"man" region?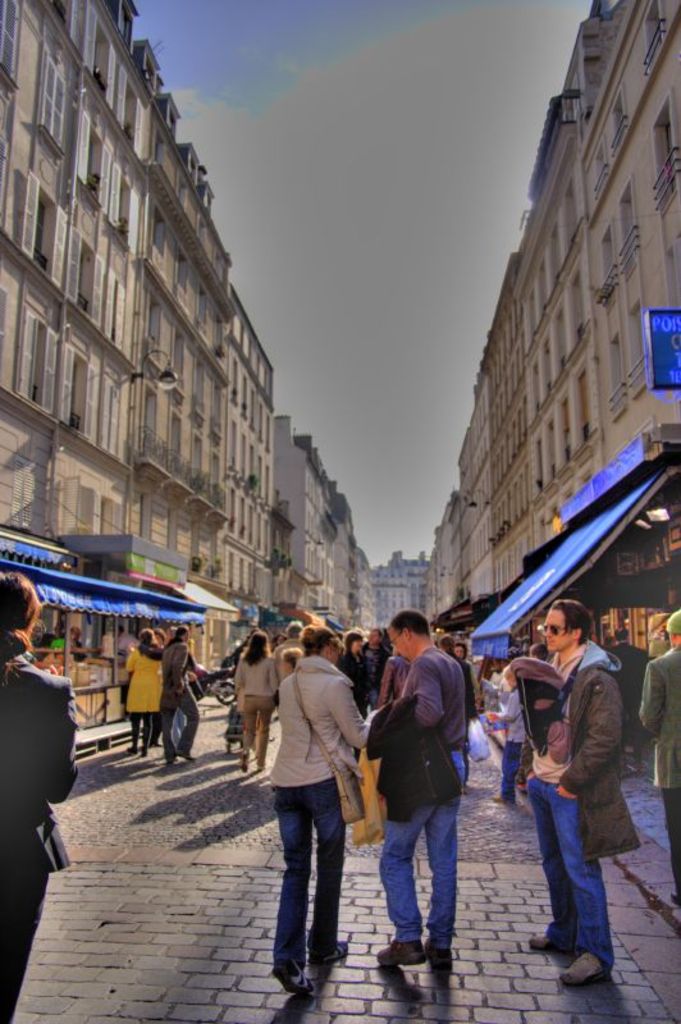
detection(639, 612, 680, 908)
